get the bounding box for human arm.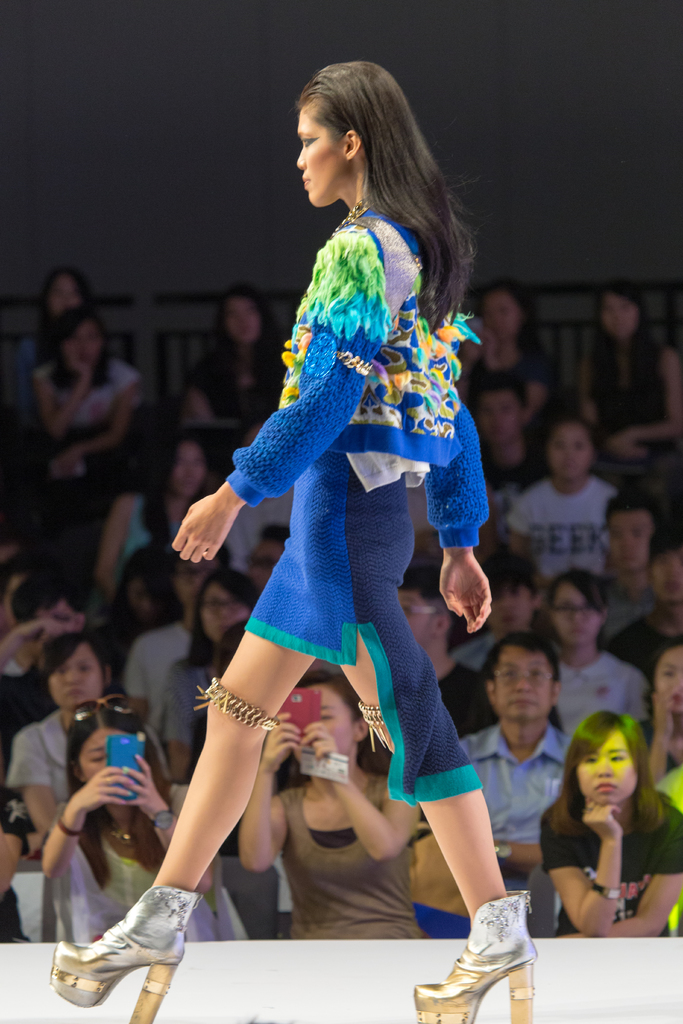
crop(506, 500, 532, 564).
